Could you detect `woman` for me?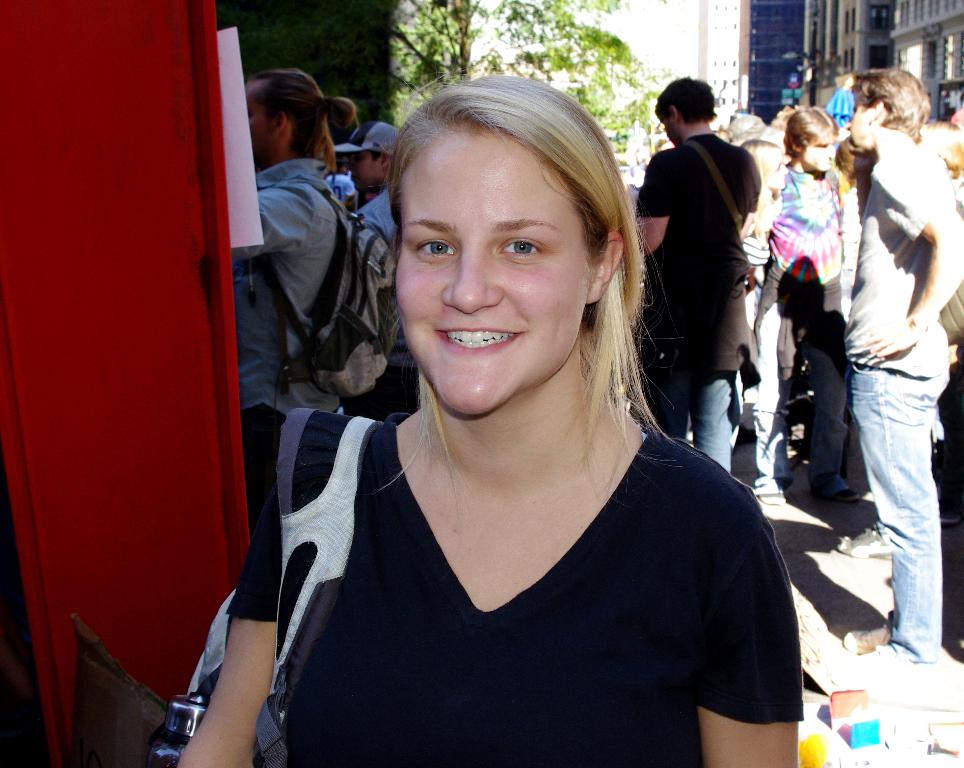
Detection result: (x1=261, y1=79, x2=774, y2=767).
